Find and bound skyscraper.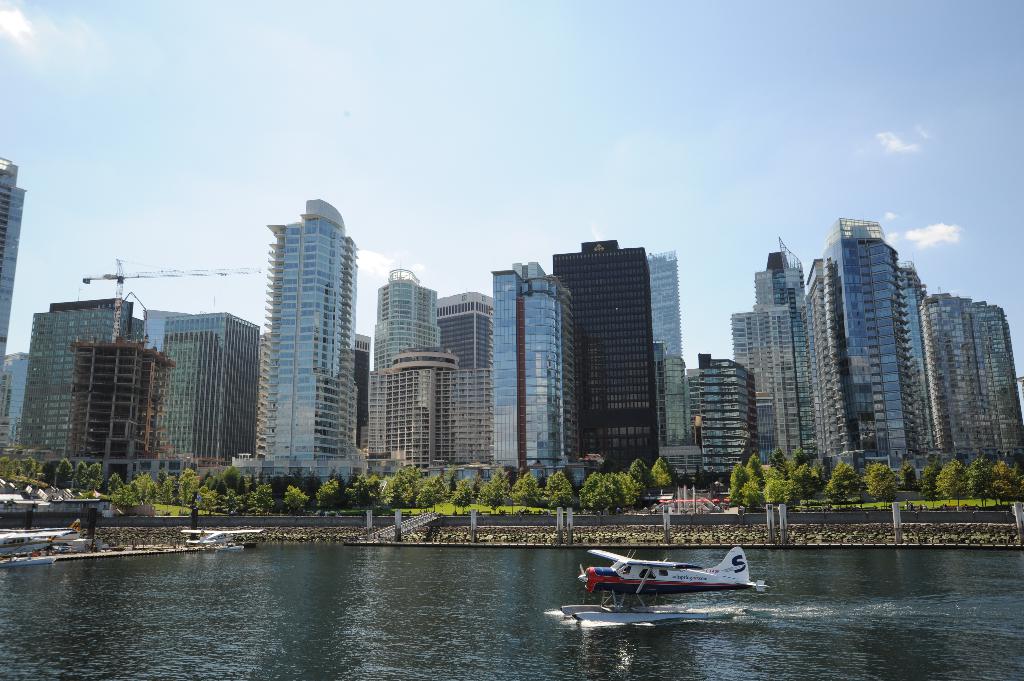
Bound: 646 253 688 360.
